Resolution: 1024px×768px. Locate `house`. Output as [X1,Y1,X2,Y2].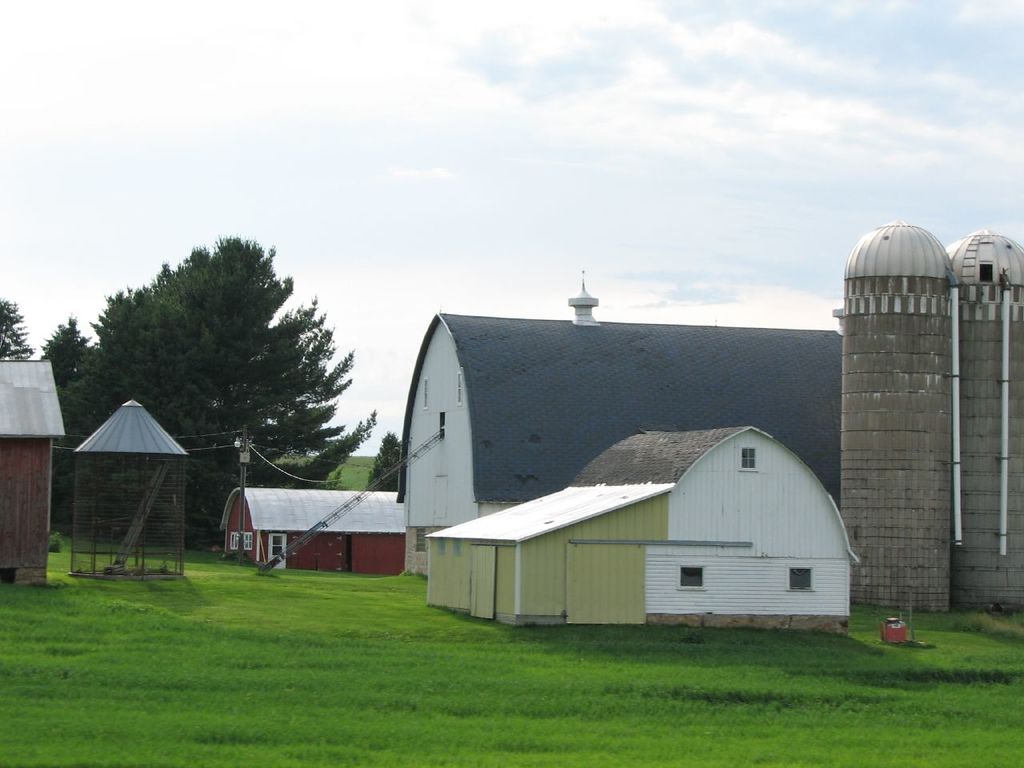
[390,262,846,582].
